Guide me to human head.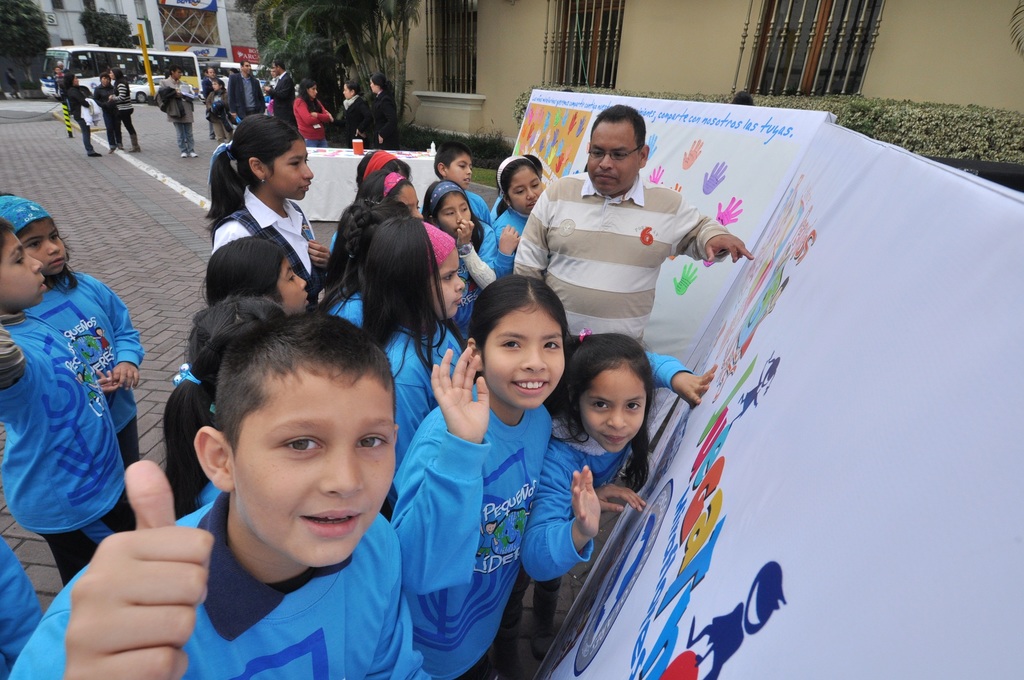
Guidance: [566,336,652,454].
